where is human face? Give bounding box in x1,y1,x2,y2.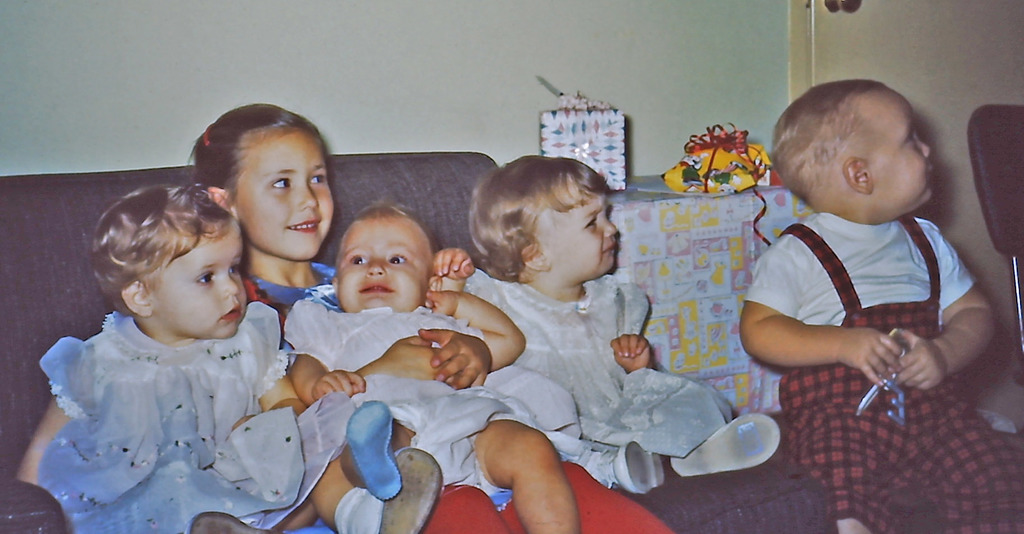
241,125,335,260.
